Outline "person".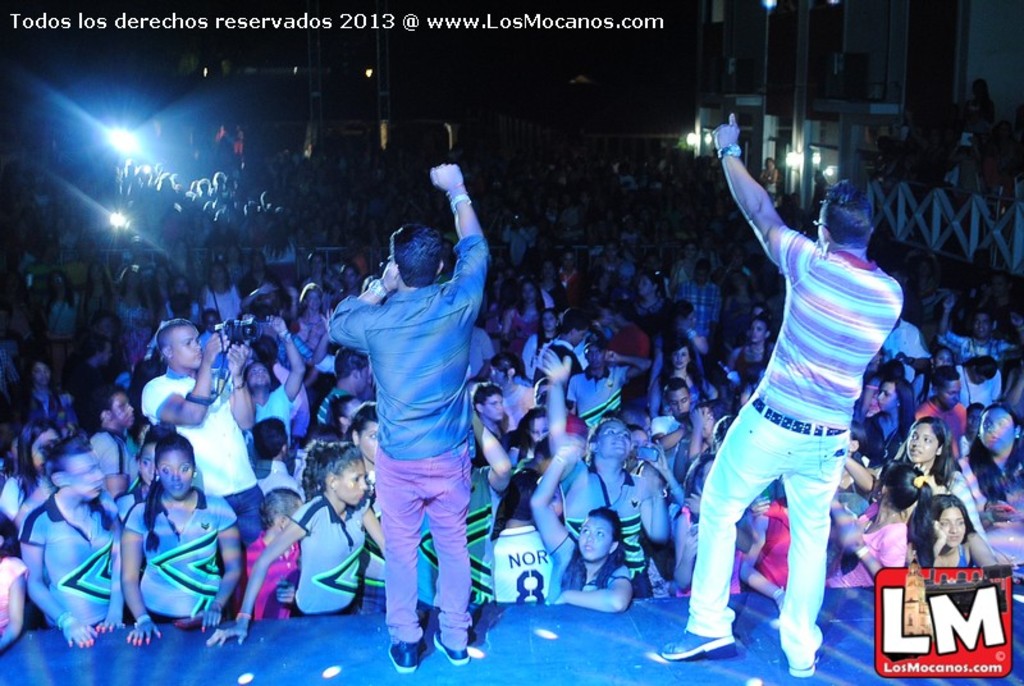
Outline: {"x1": 314, "y1": 349, "x2": 370, "y2": 422}.
